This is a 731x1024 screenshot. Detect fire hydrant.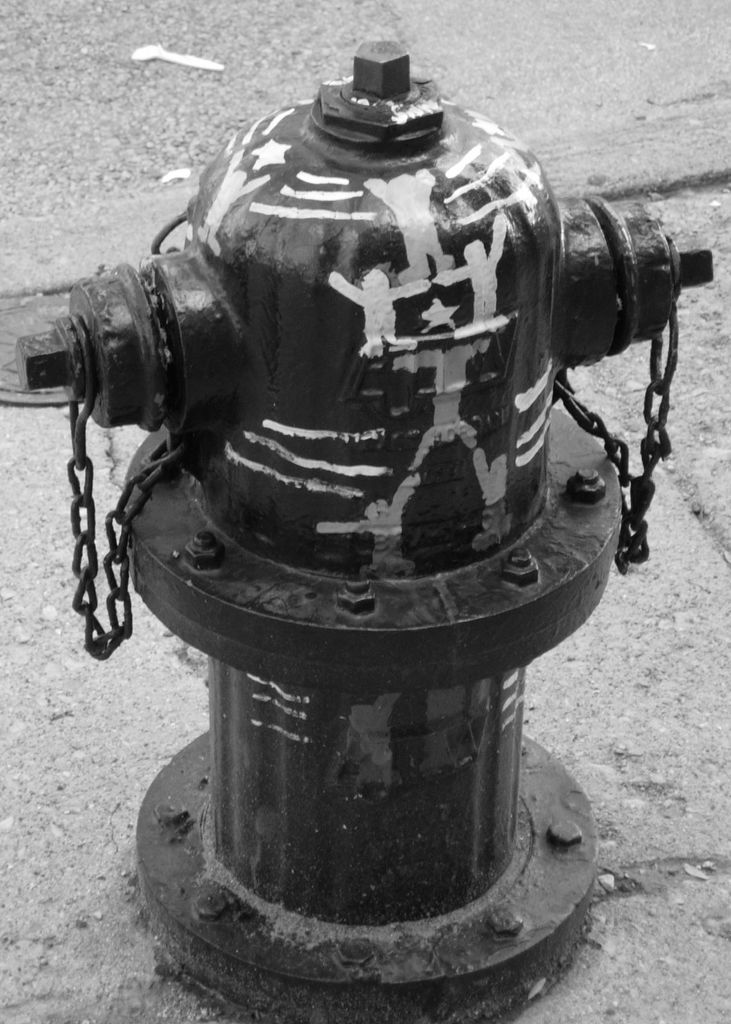
crop(18, 42, 716, 1023).
